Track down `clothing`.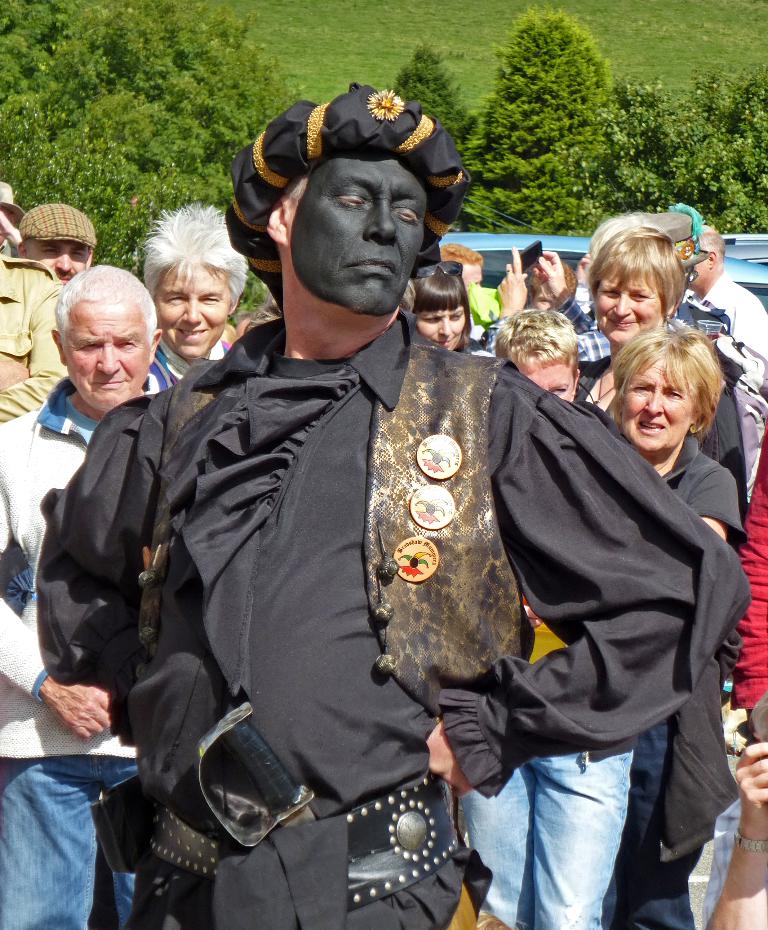
Tracked to left=34, top=307, right=752, bottom=929.
